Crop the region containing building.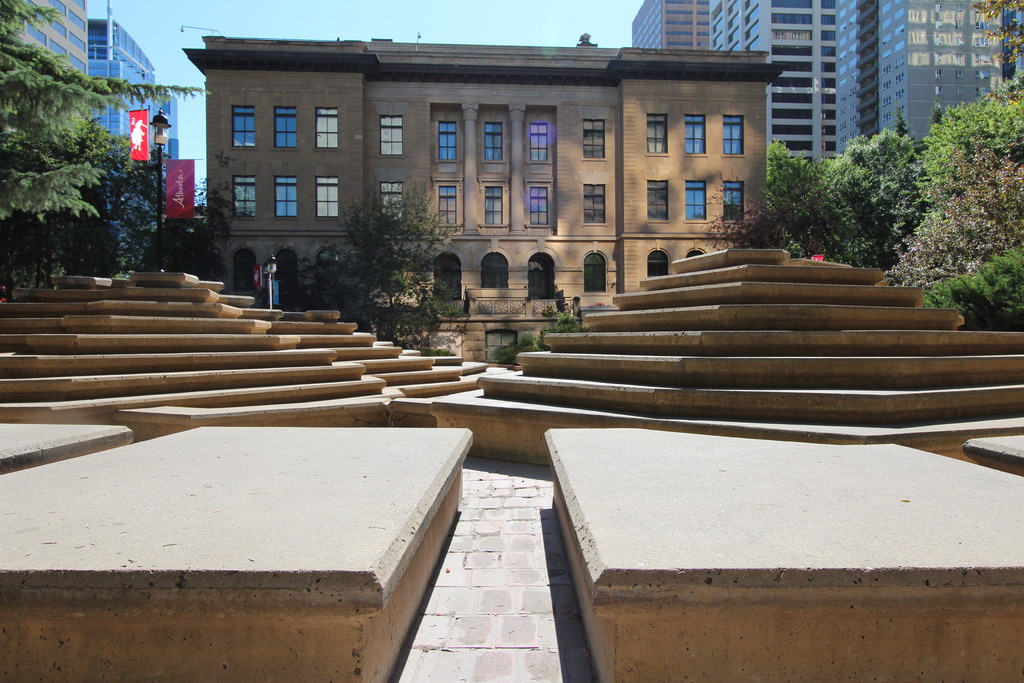
Crop region: crop(88, 18, 174, 278).
